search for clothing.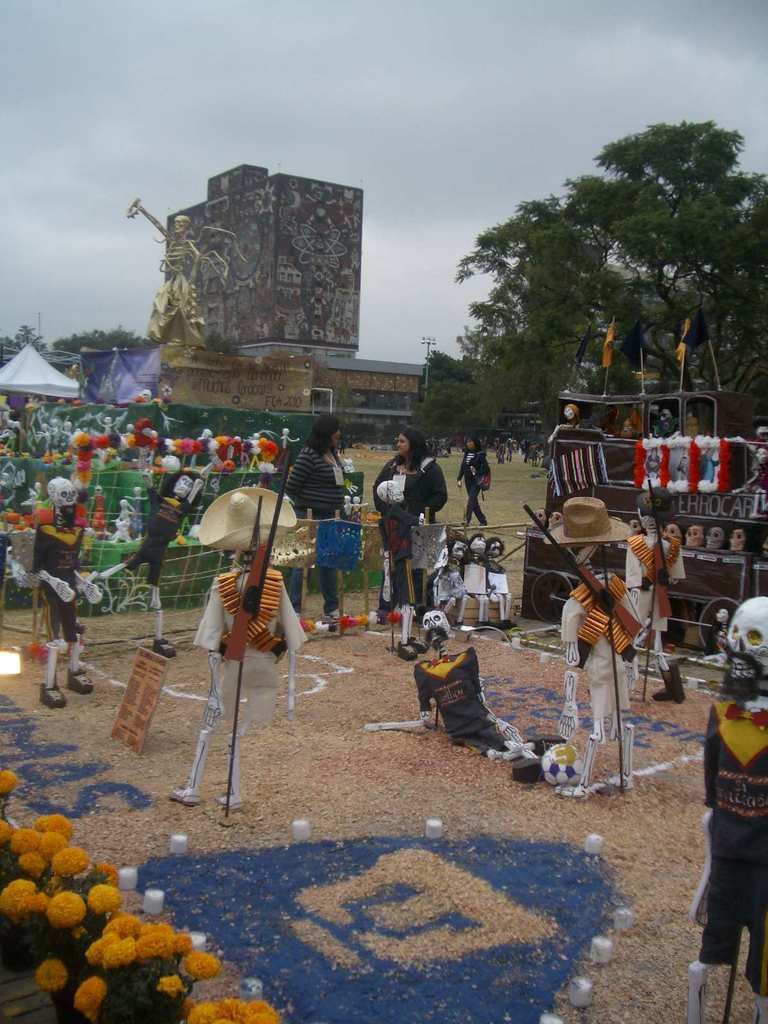
Found at Rect(296, 459, 339, 513).
